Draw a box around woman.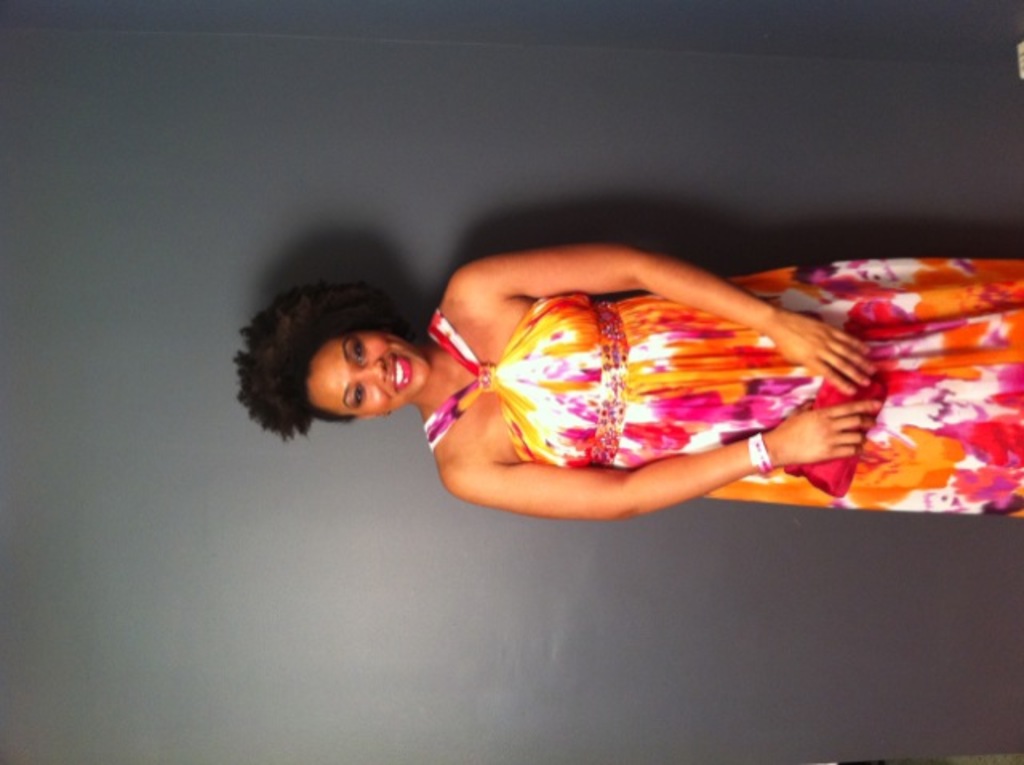
166,203,1022,523.
